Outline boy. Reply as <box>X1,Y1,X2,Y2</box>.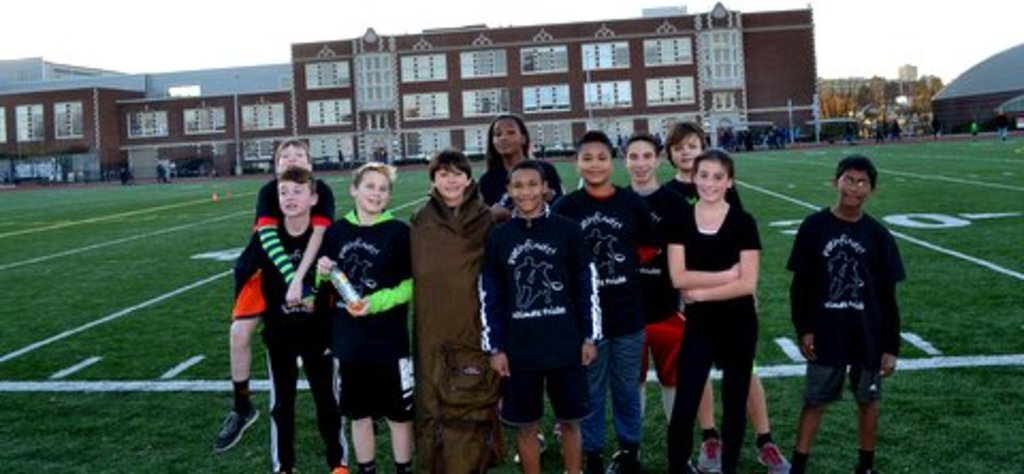
<box>226,167,331,472</box>.
